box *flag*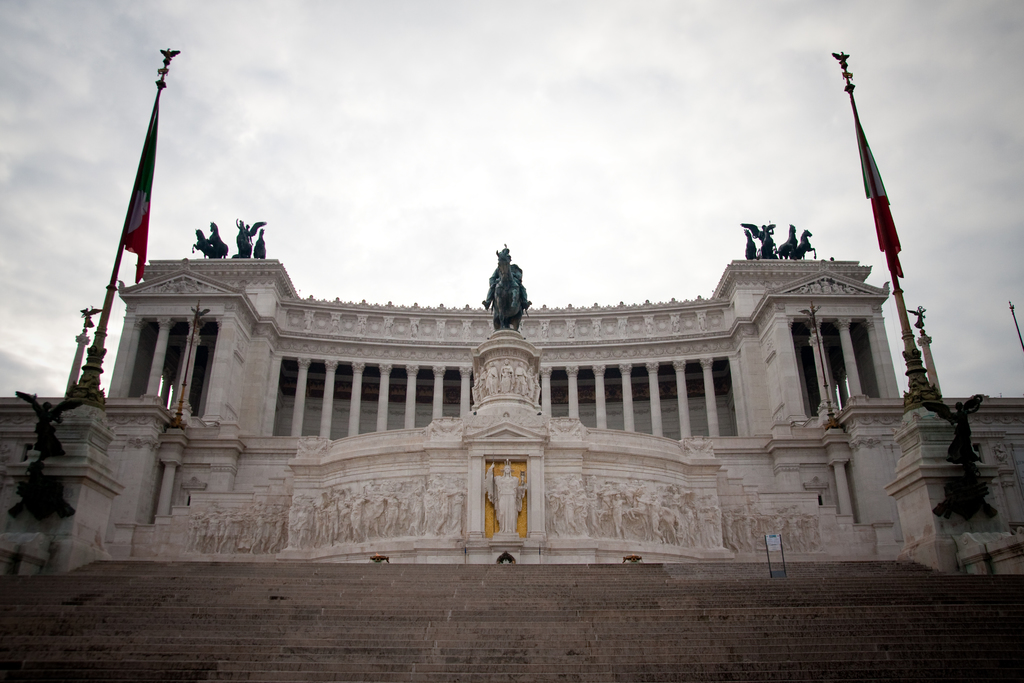
[x1=856, y1=117, x2=907, y2=273]
